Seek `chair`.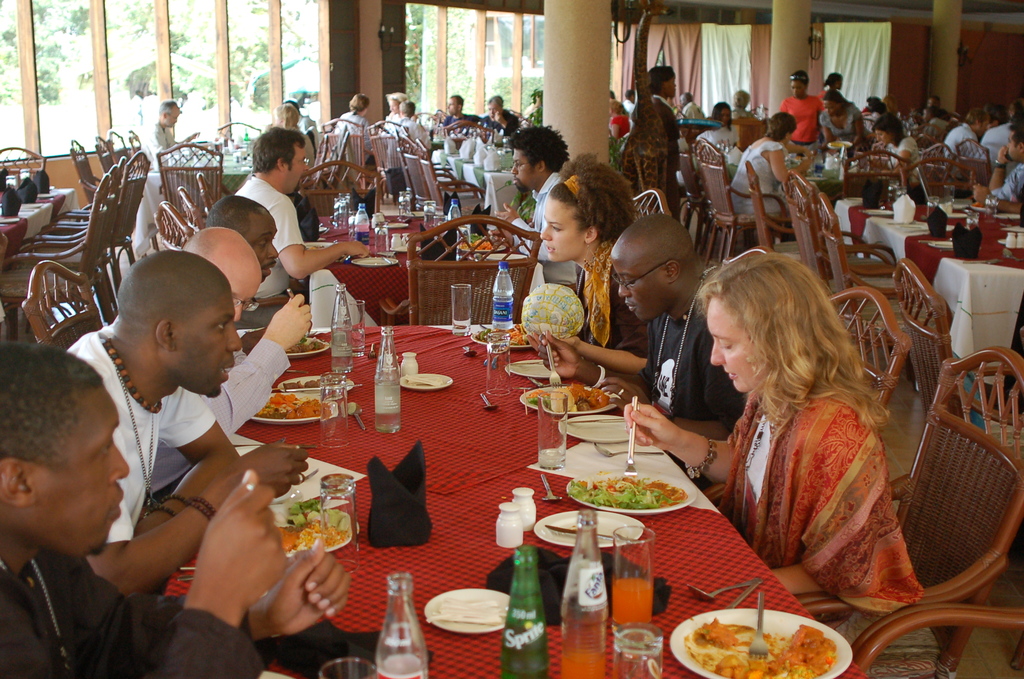
x1=362 y1=118 x2=399 y2=206.
